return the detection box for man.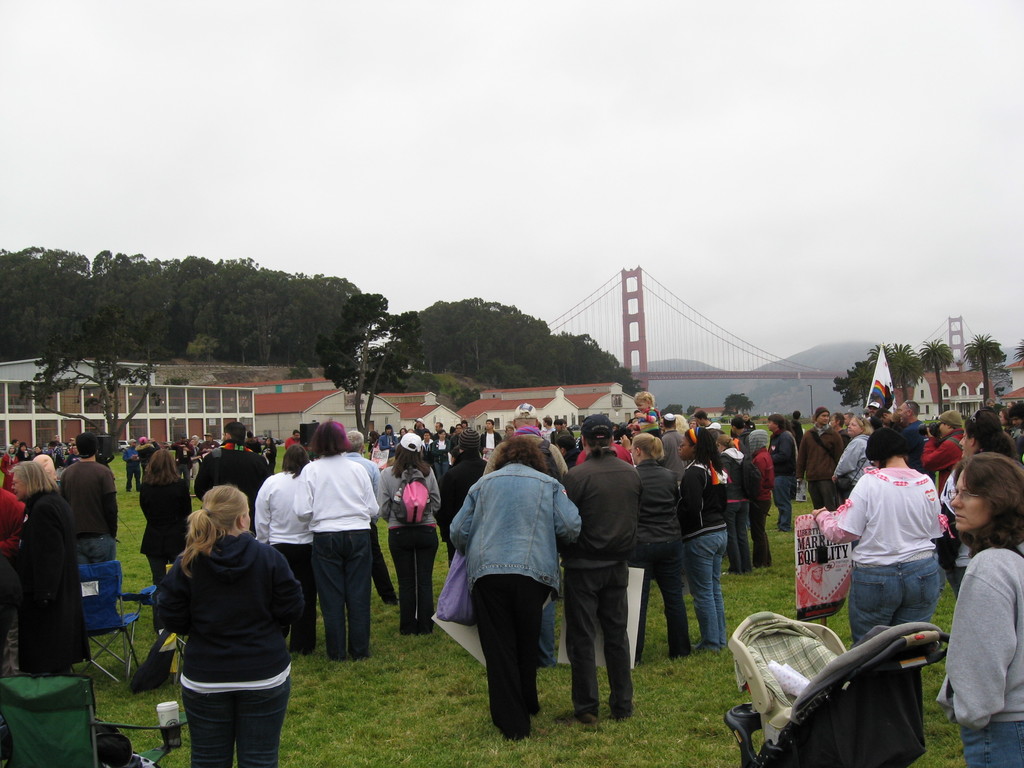
rect(189, 419, 273, 512).
